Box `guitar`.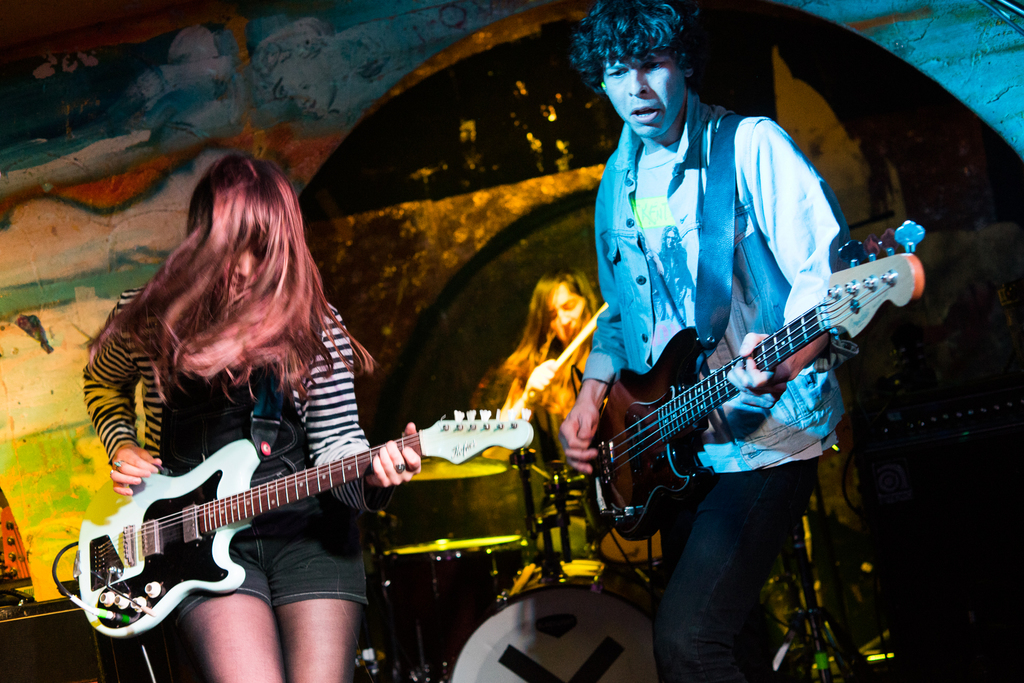
box(72, 404, 539, 646).
